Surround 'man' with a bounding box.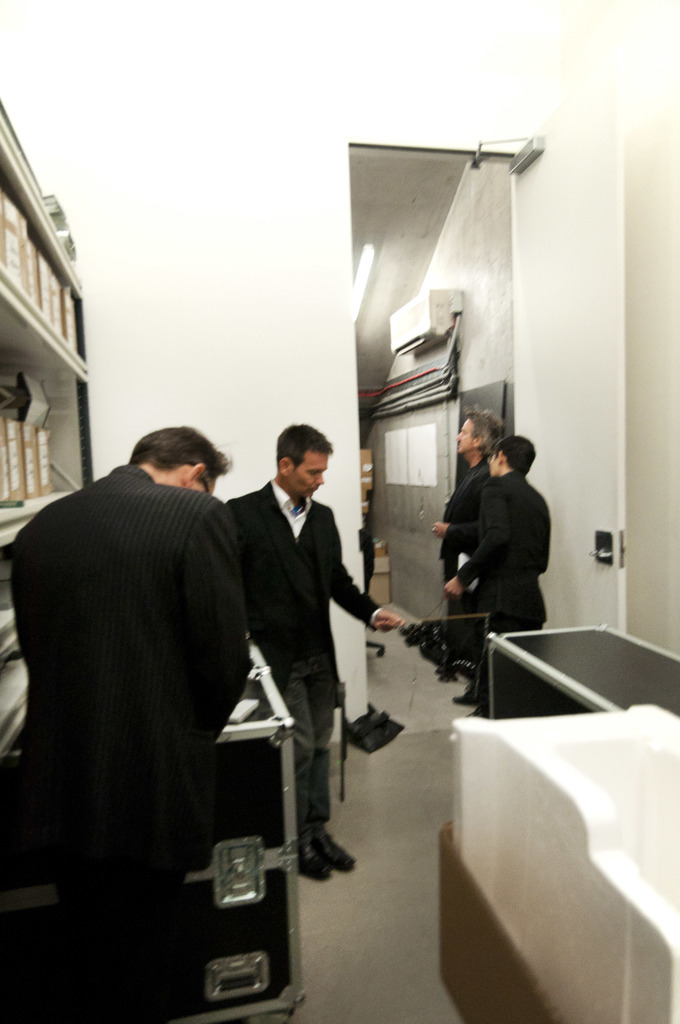
<region>442, 431, 559, 724</region>.
